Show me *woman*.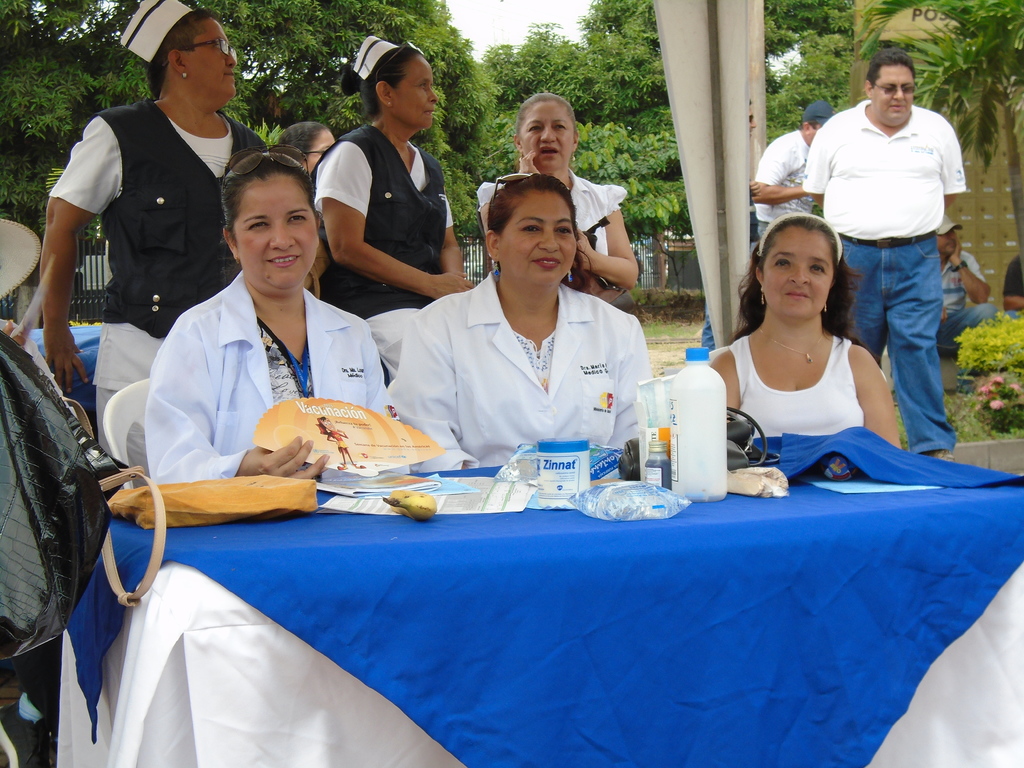
*woman* is here: (x1=387, y1=169, x2=654, y2=468).
